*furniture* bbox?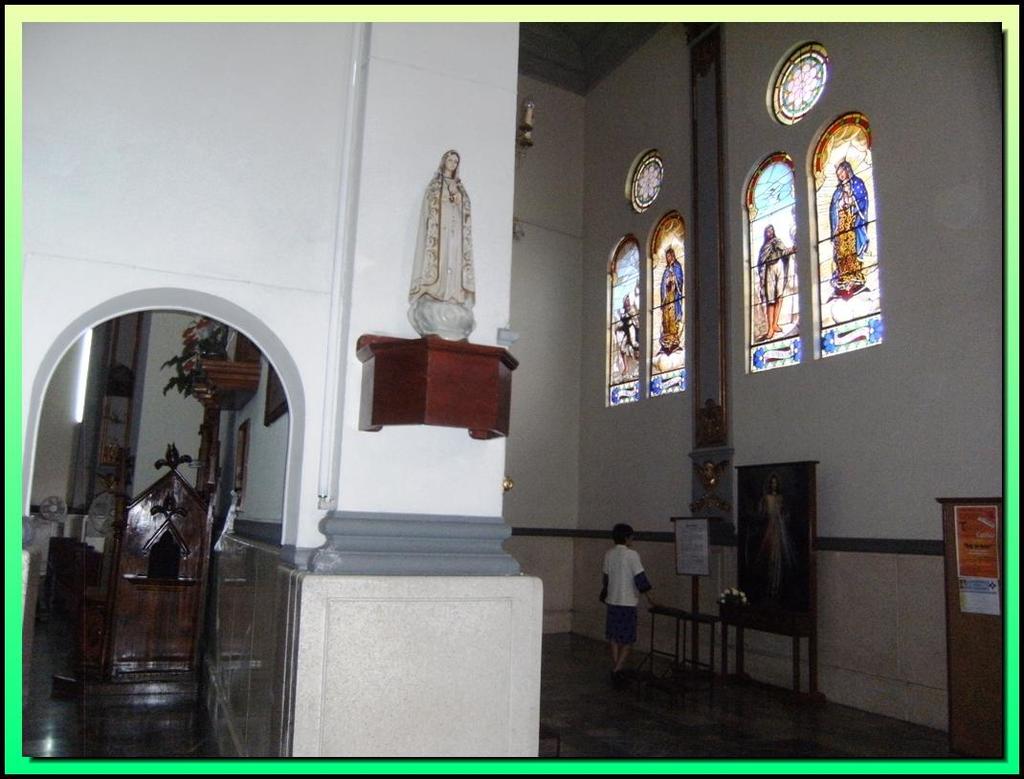
bbox=(192, 361, 263, 413)
